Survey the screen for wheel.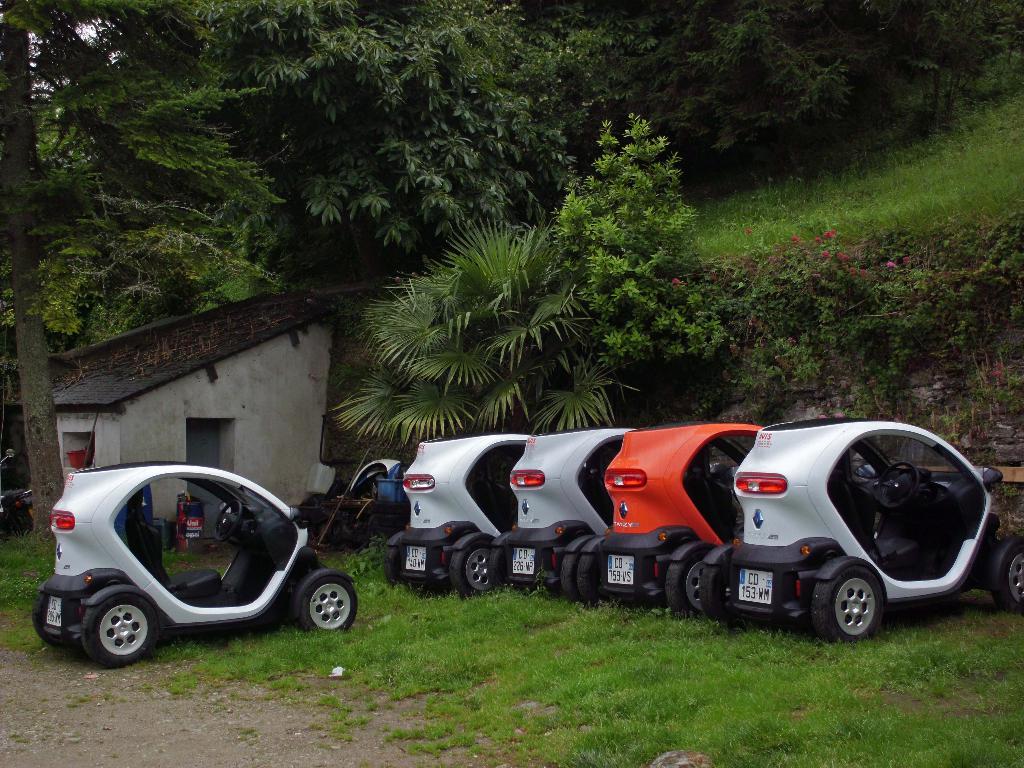
Survey found: [666,550,713,620].
